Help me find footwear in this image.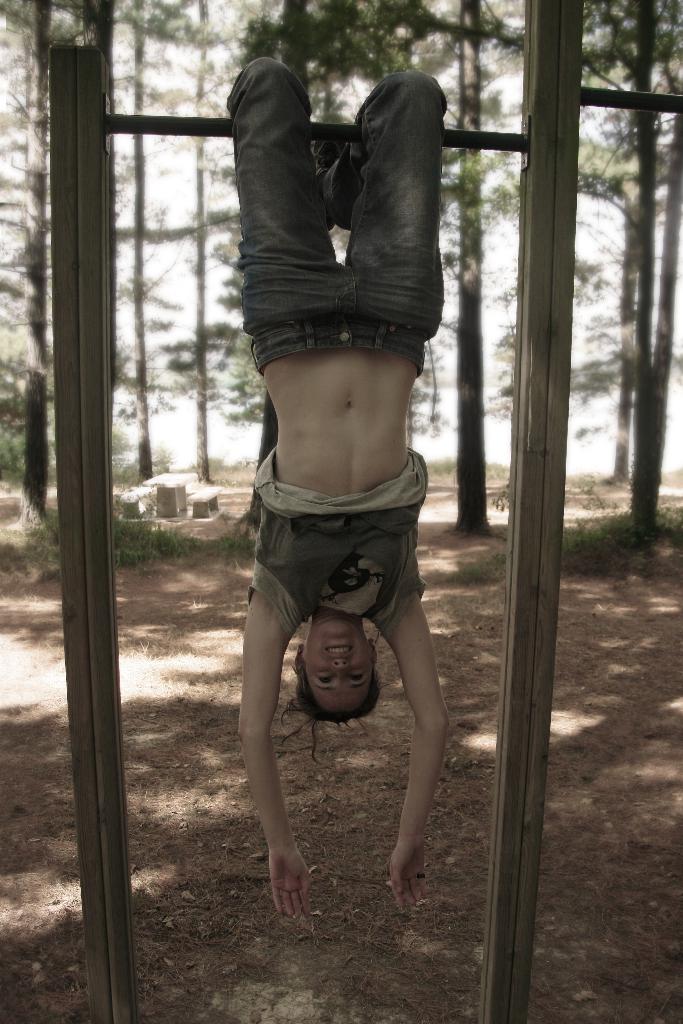
Found it: (313,139,346,169).
